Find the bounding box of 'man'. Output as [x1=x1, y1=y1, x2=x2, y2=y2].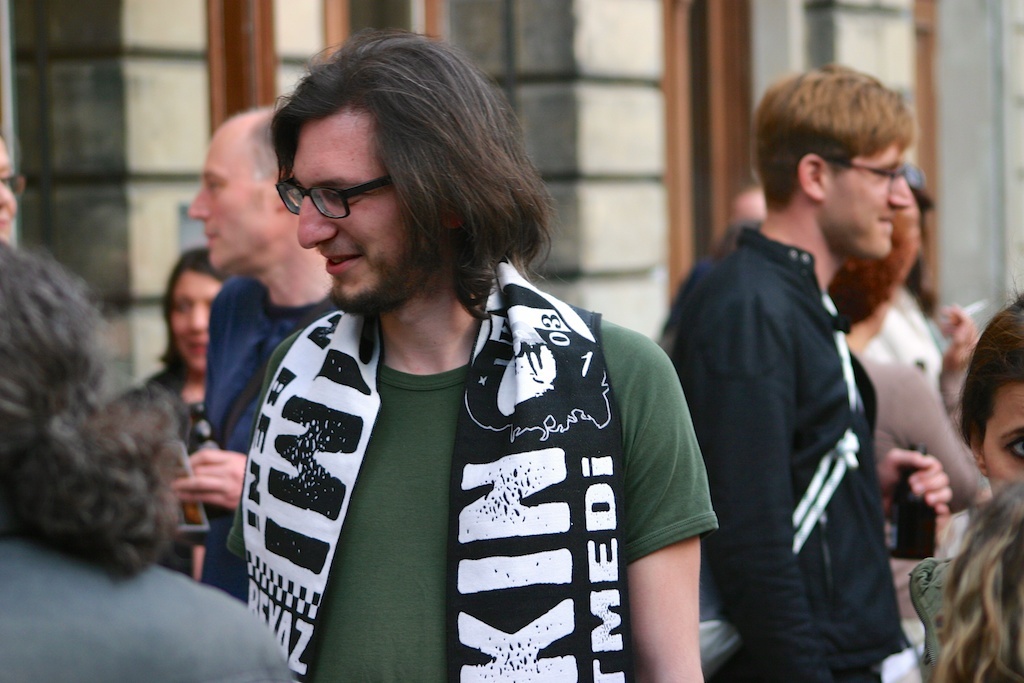
[x1=166, y1=91, x2=351, y2=611].
